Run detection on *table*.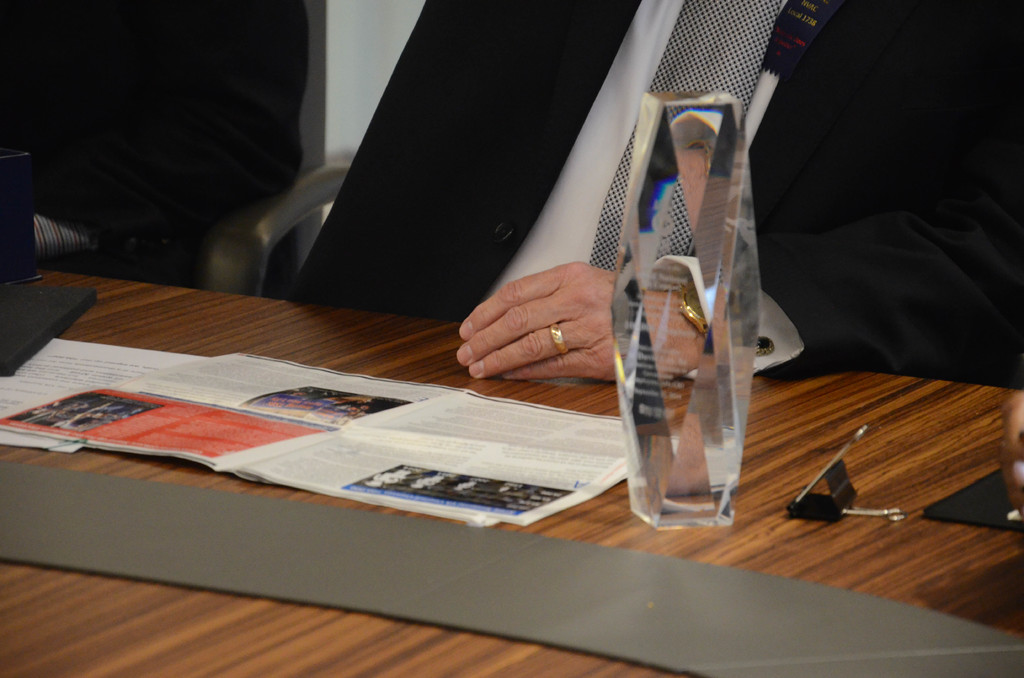
Result: [x1=10, y1=230, x2=977, y2=677].
